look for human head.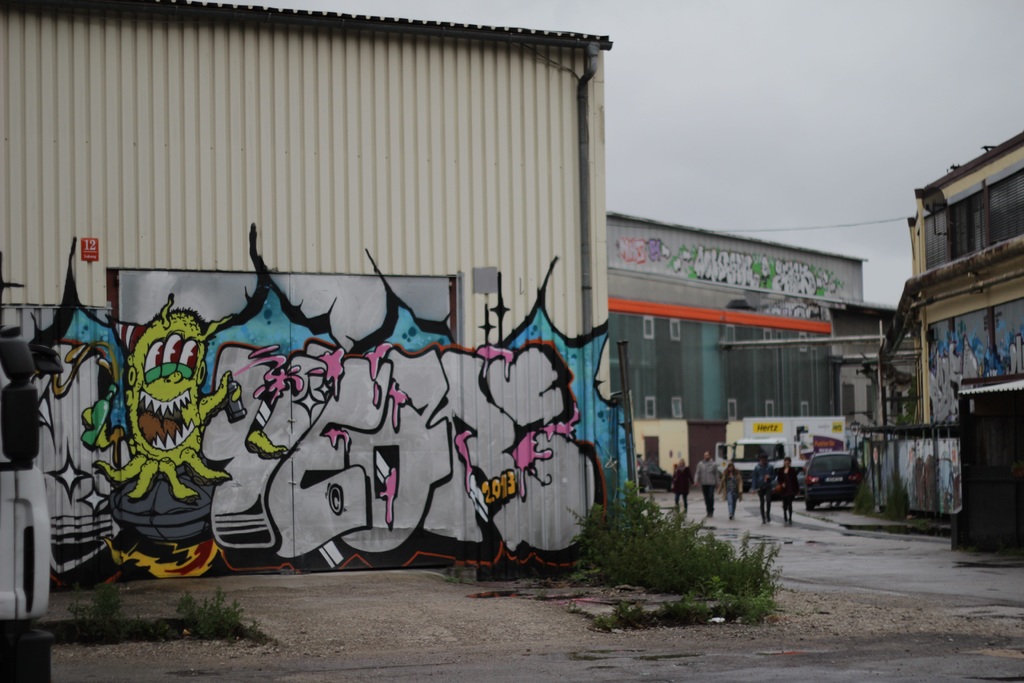
Found: (left=677, top=457, right=687, bottom=471).
